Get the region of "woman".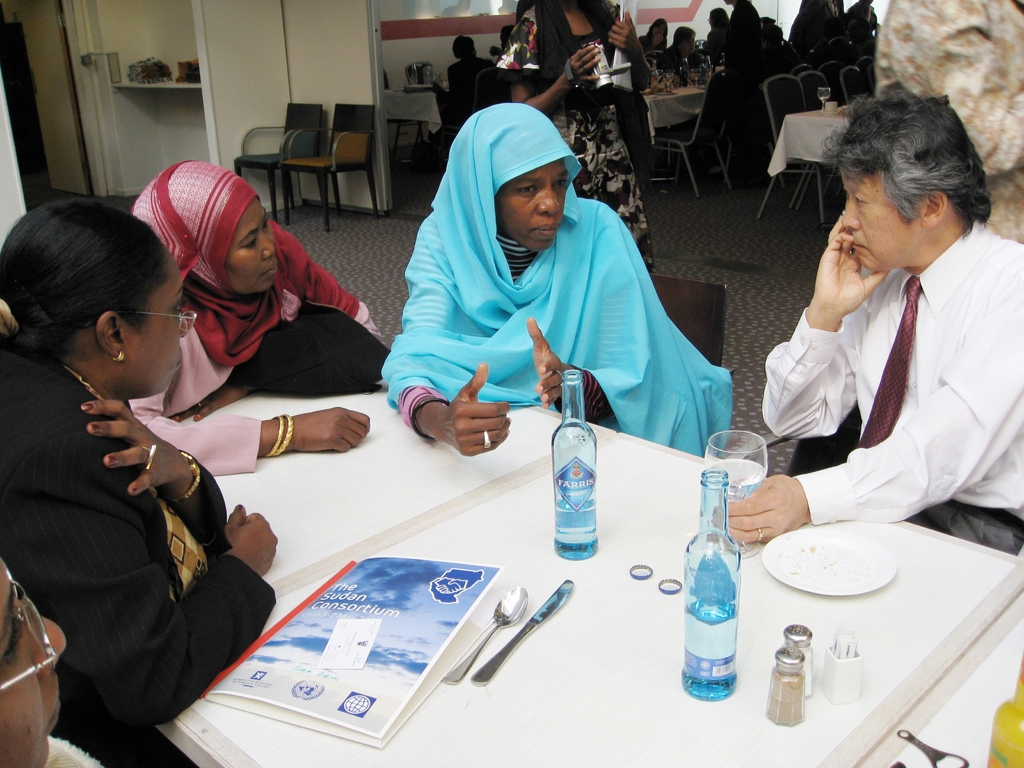
left=390, top=130, right=732, bottom=473.
